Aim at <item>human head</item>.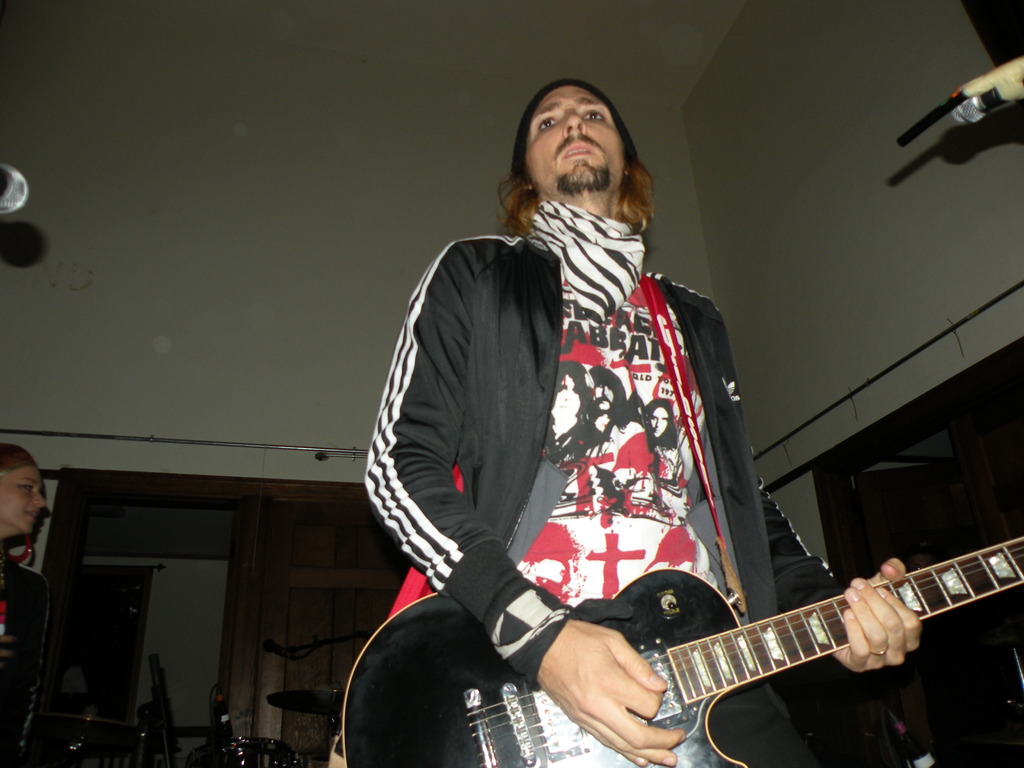
Aimed at 509:78:639:195.
